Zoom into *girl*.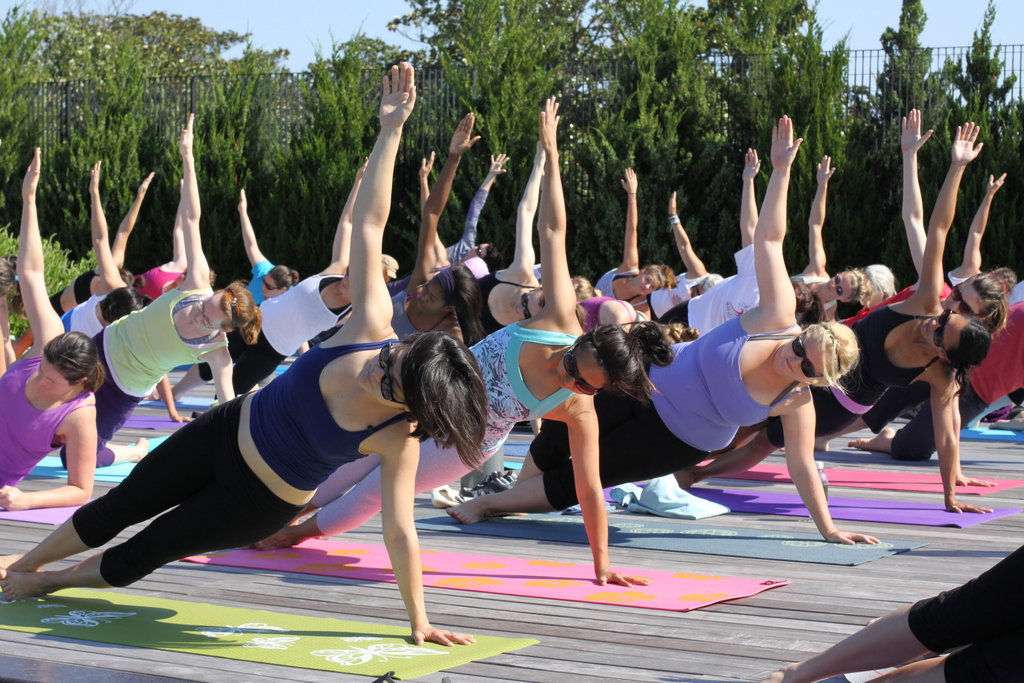
Zoom target: (0, 63, 486, 646).
